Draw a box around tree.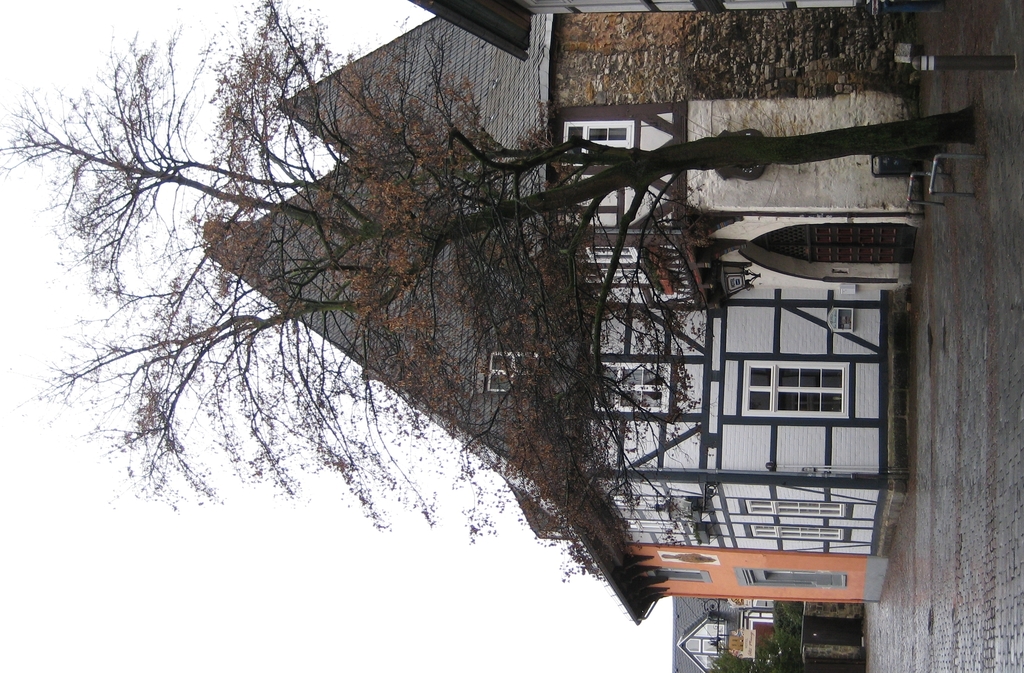
crop(34, 15, 950, 563).
